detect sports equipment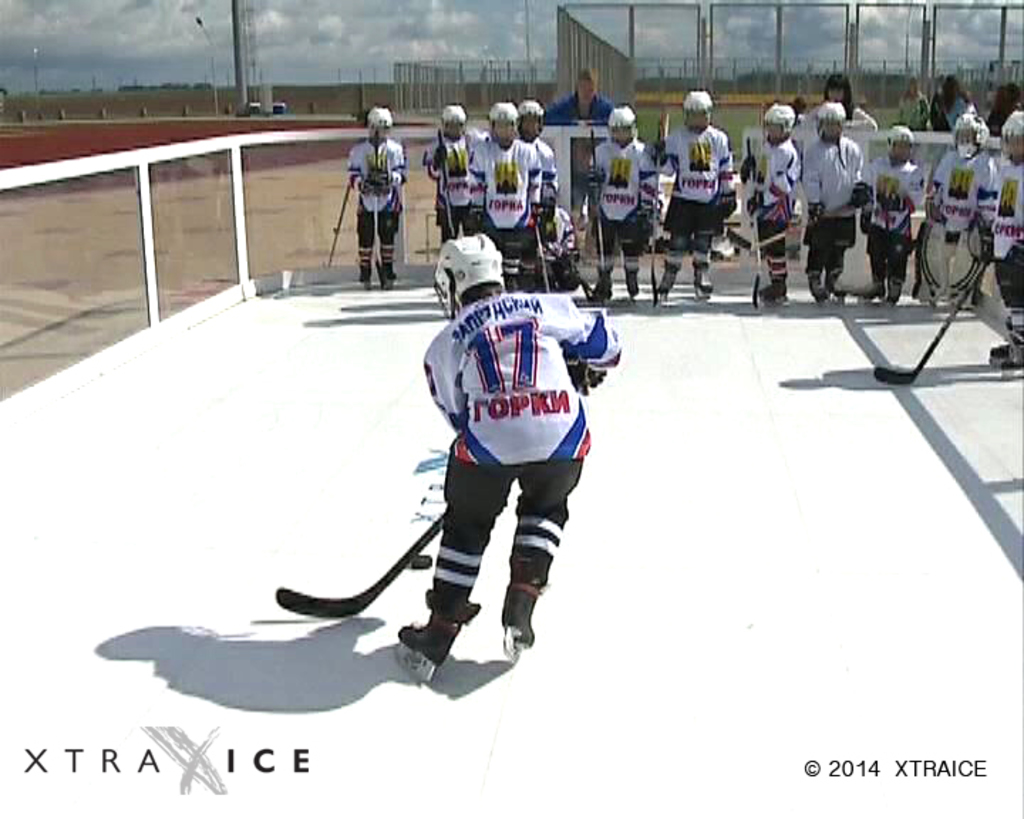
locate(492, 584, 538, 667)
